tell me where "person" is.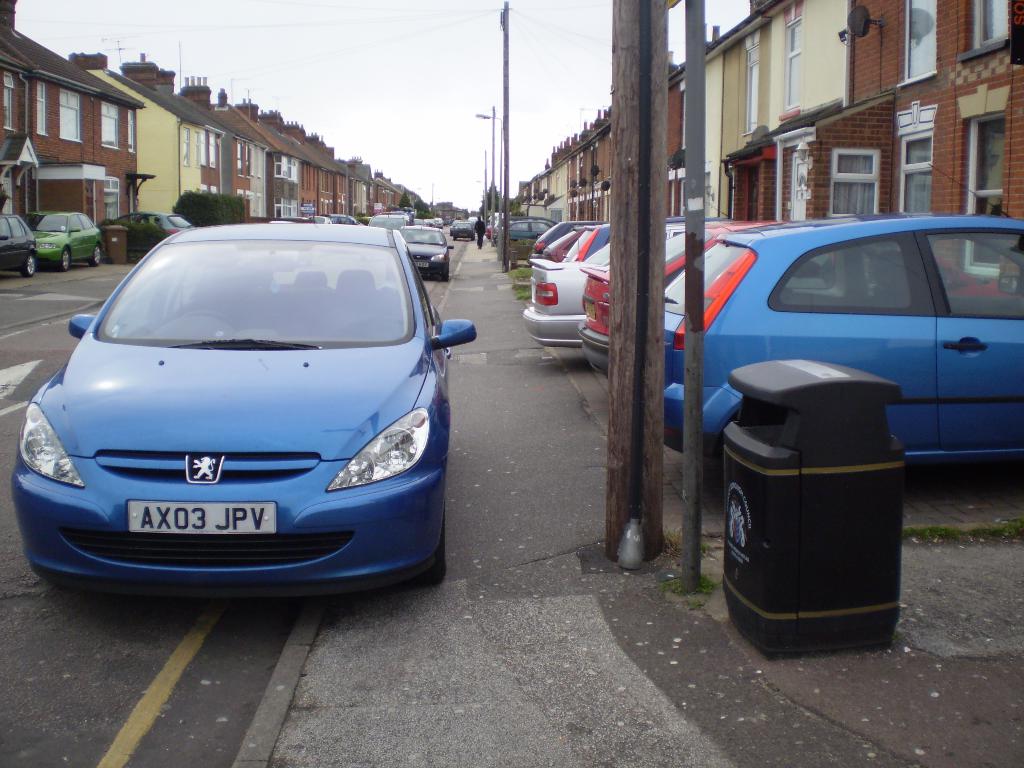
"person" is at 473,212,485,249.
